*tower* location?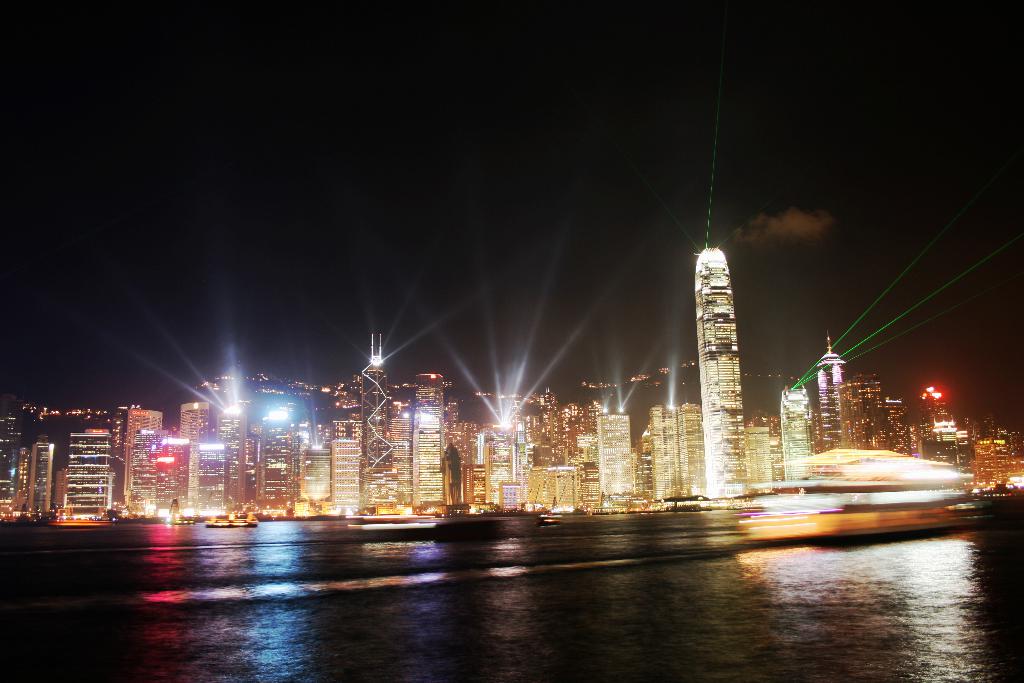
bbox=[681, 406, 703, 497]
